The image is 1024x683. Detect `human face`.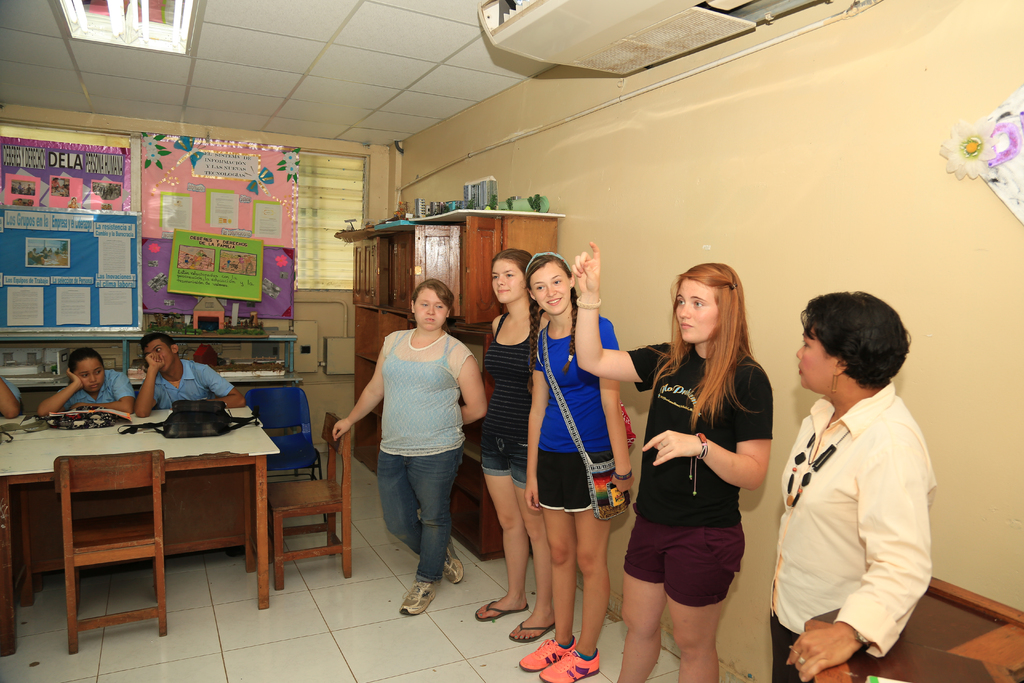
Detection: <bbox>529, 265, 572, 313</bbox>.
